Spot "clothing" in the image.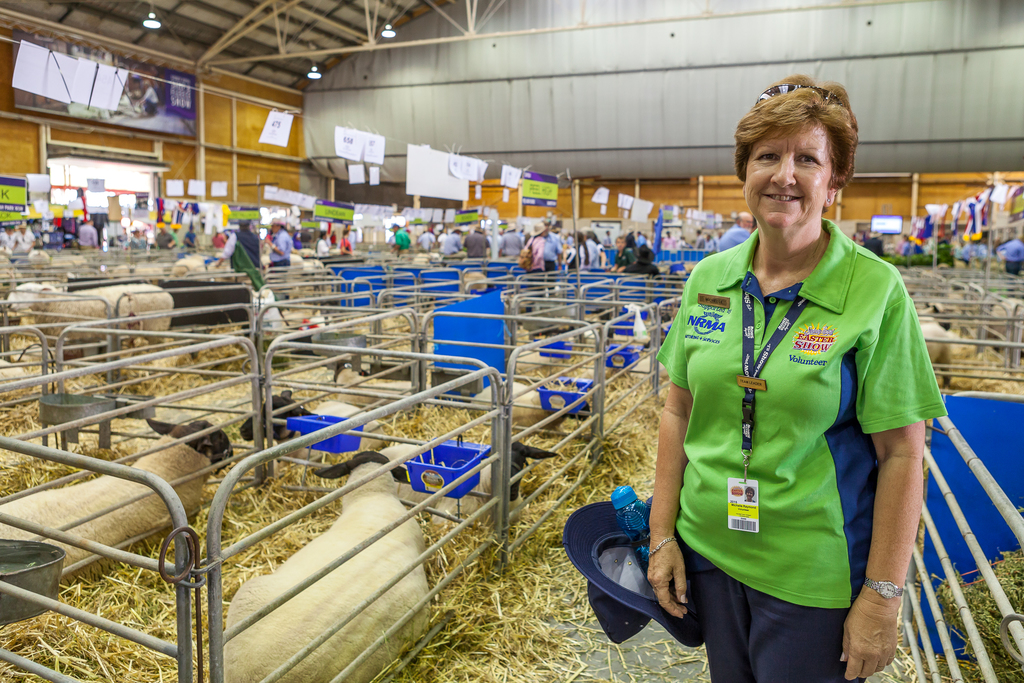
"clothing" found at pyautogui.locateOnScreen(221, 231, 262, 276).
